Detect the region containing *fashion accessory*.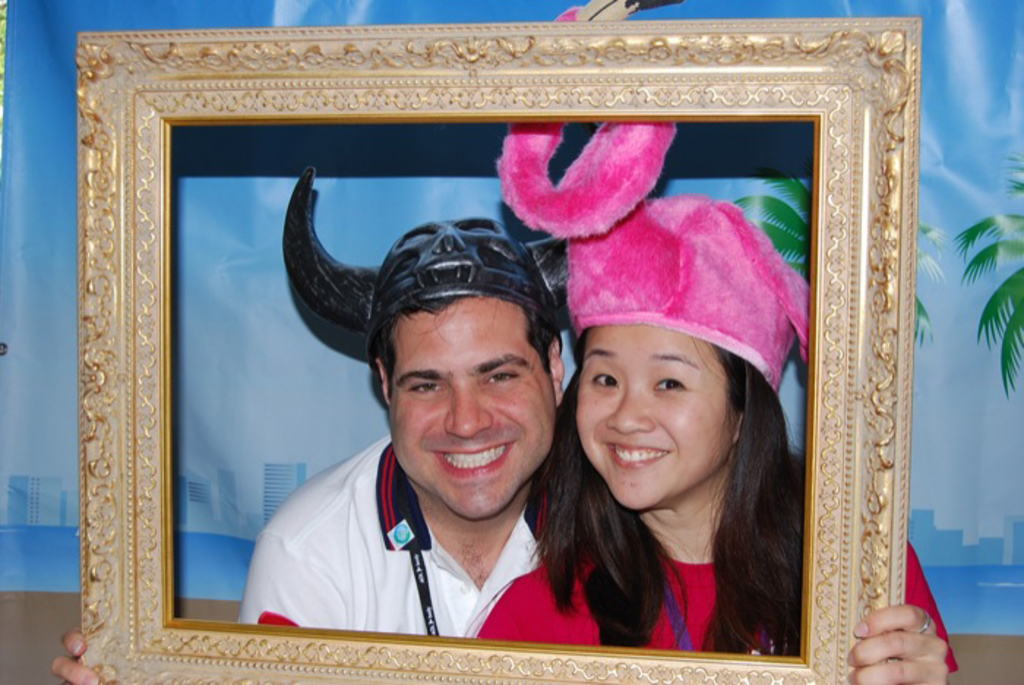
Rect(278, 161, 573, 367).
